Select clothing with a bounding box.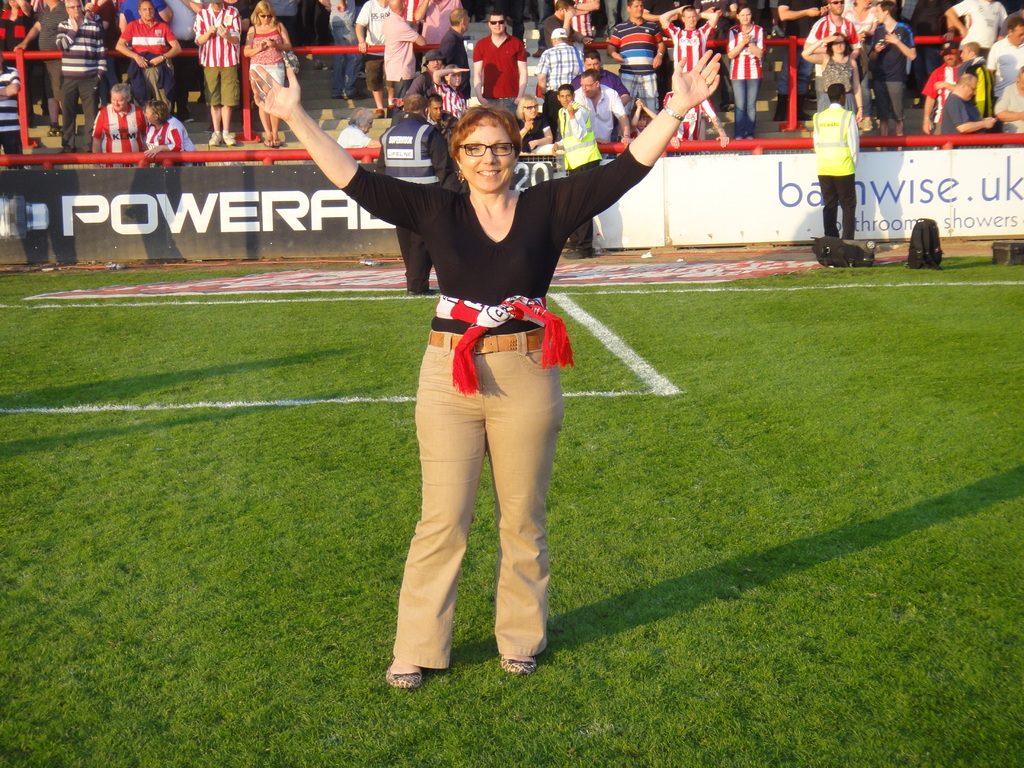
crop(387, 13, 417, 101).
